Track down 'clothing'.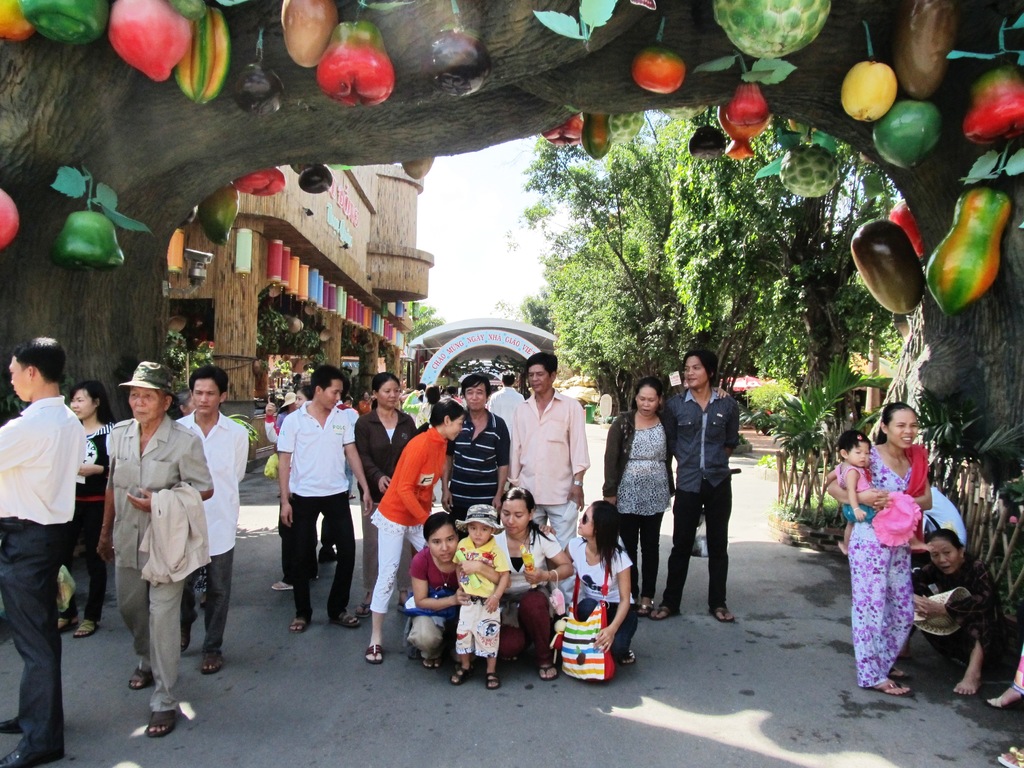
Tracked to bbox=[52, 429, 123, 623].
